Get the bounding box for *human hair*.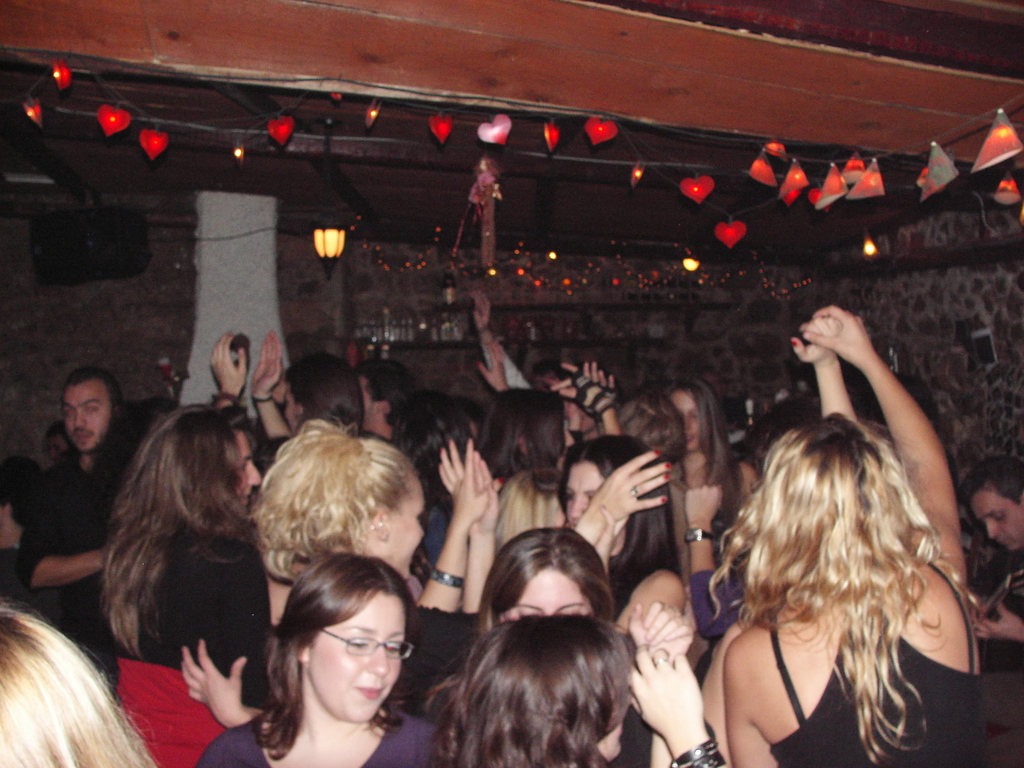
bbox=[65, 360, 124, 406].
